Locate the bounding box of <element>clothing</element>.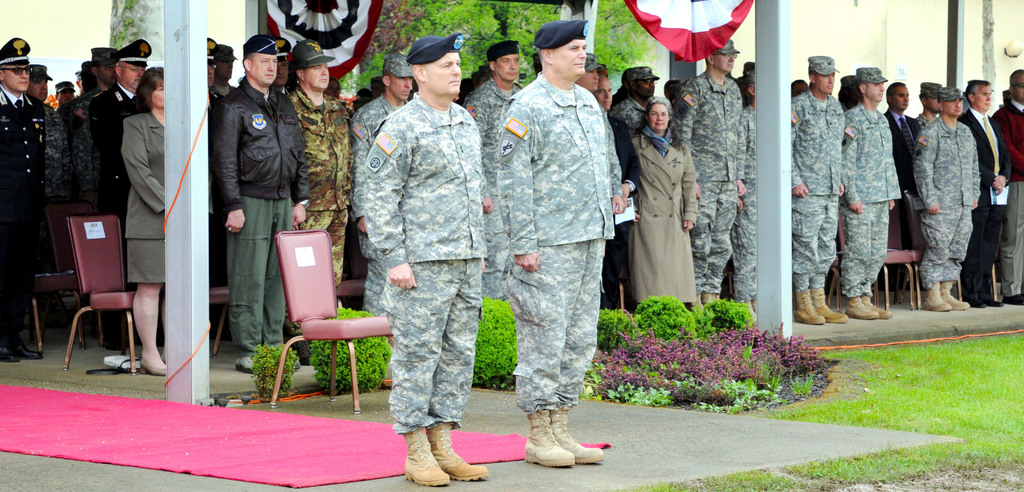
Bounding box: box(2, 63, 1023, 426).
